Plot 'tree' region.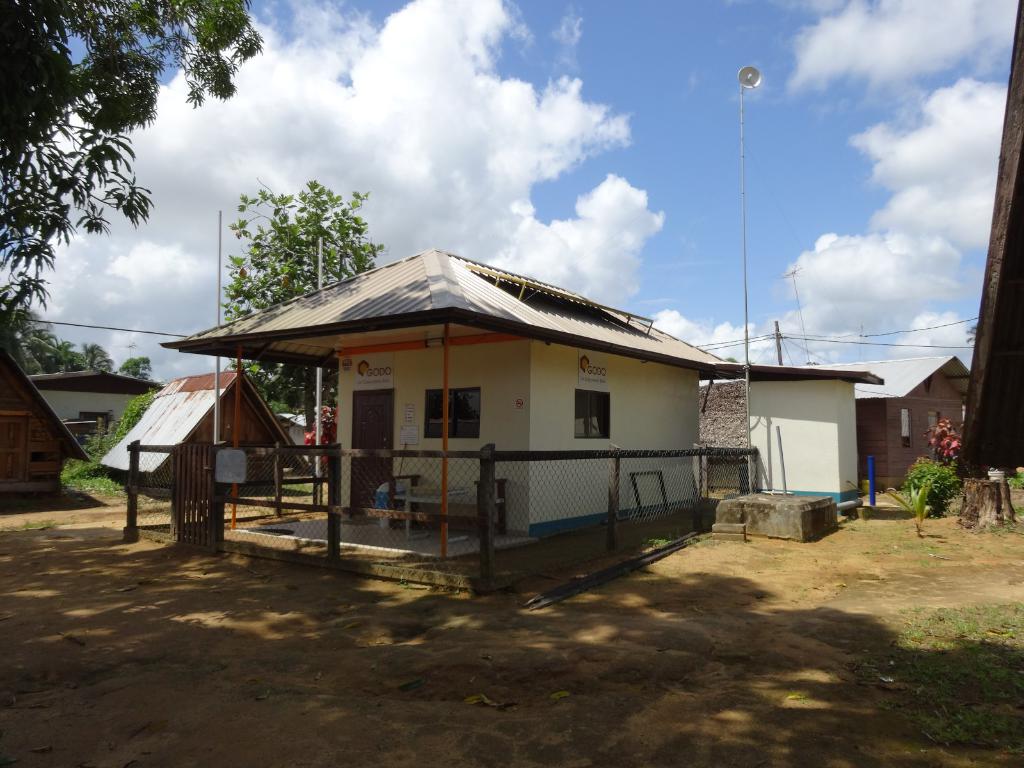
Plotted at [218,175,394,432].
